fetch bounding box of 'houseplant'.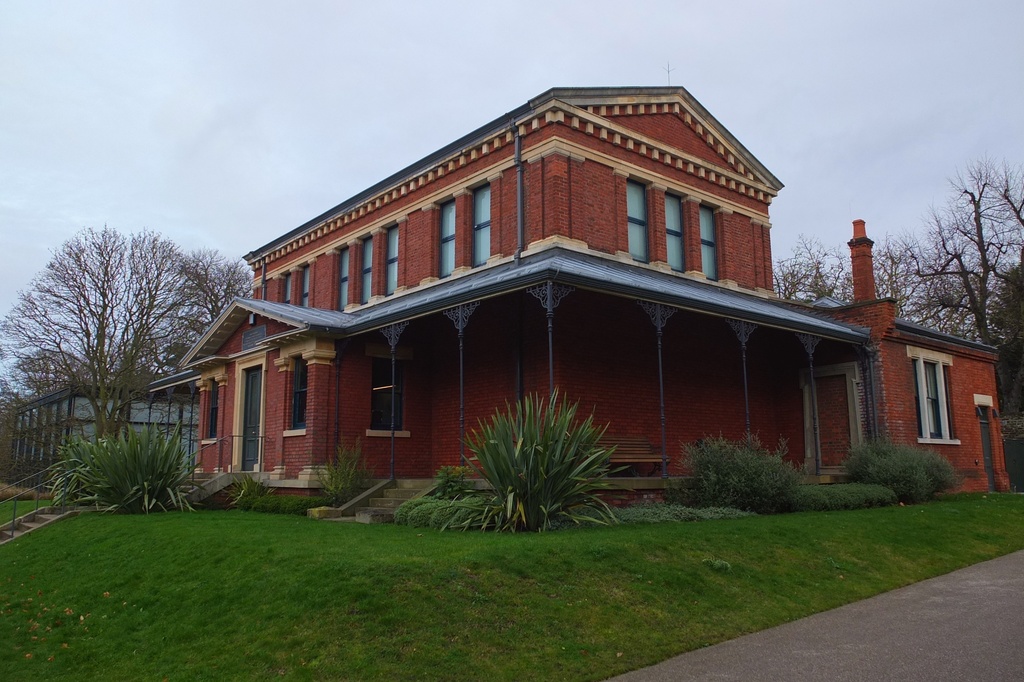
Bbox: <region>442, 390, 634, 534</region>.
